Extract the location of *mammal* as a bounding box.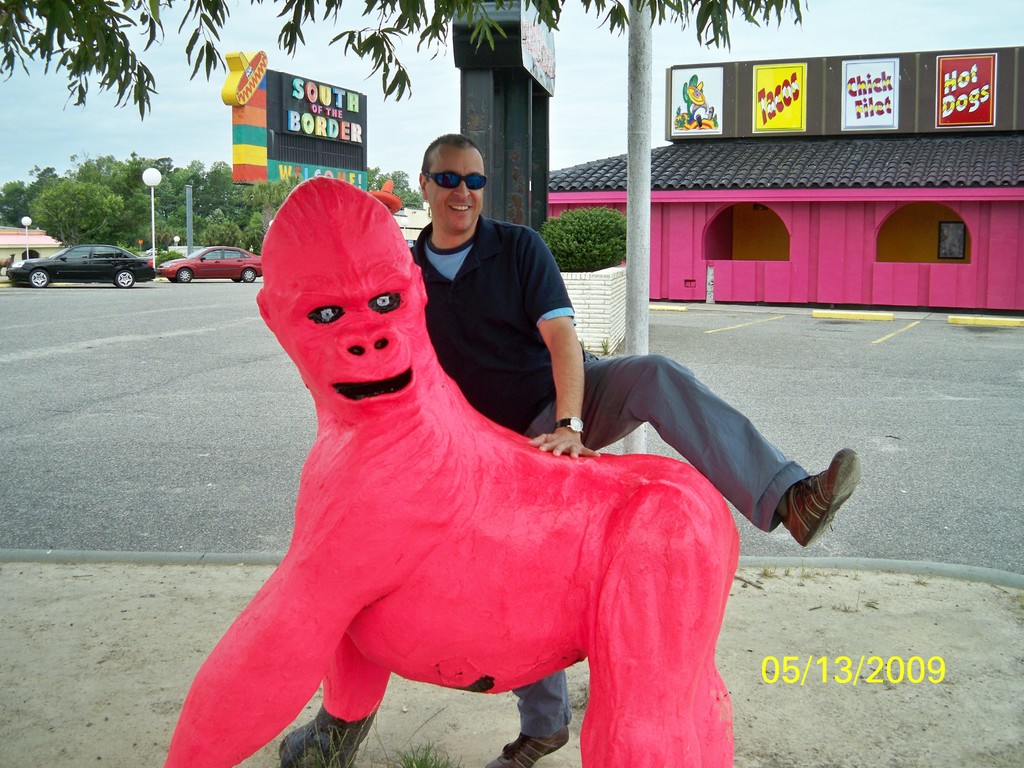
detection(0, 251, 13, 273).
